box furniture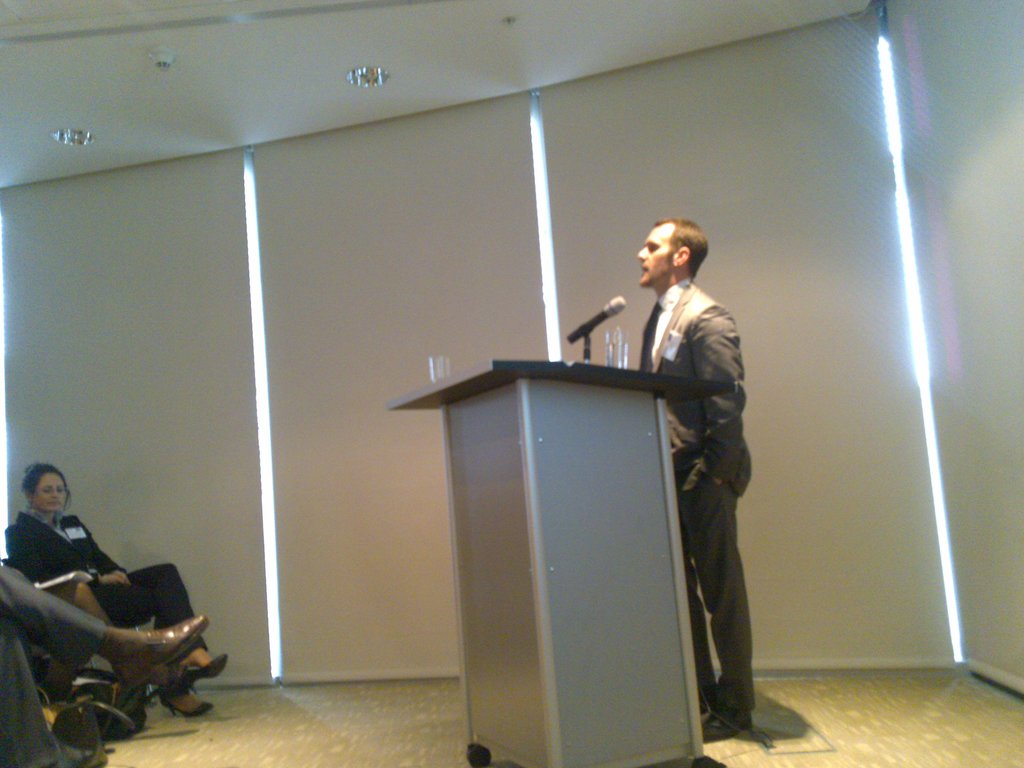
crop(88, 626, 155, 703)
